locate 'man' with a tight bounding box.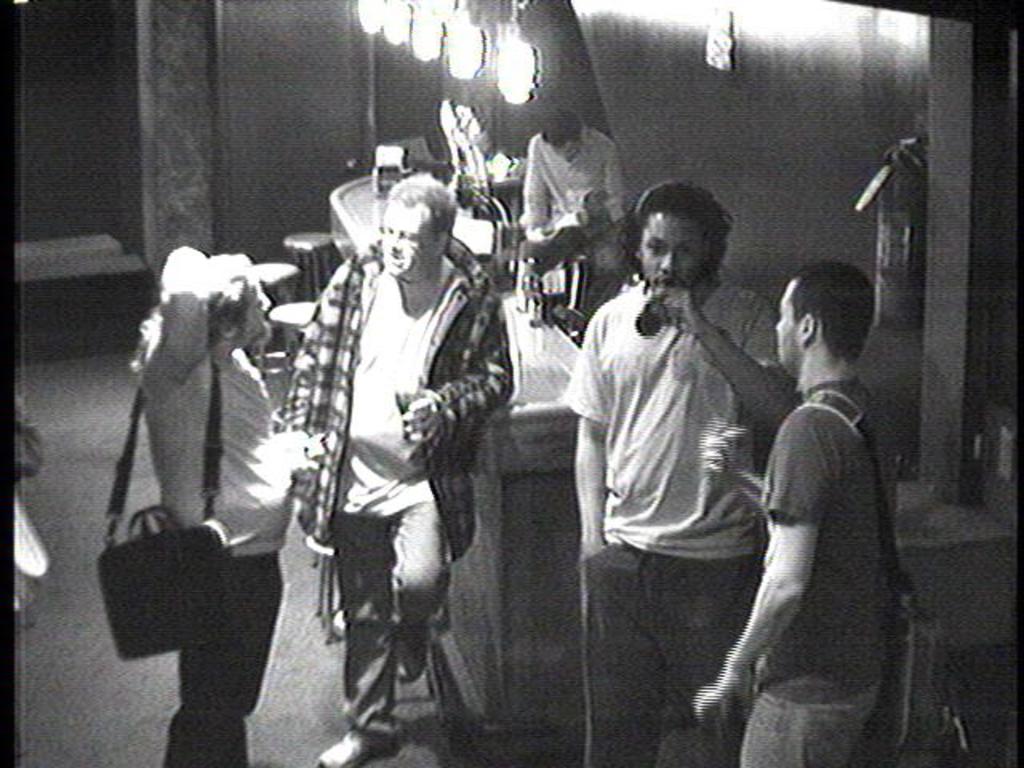
<region>122, 253, 298, 766</region>.
